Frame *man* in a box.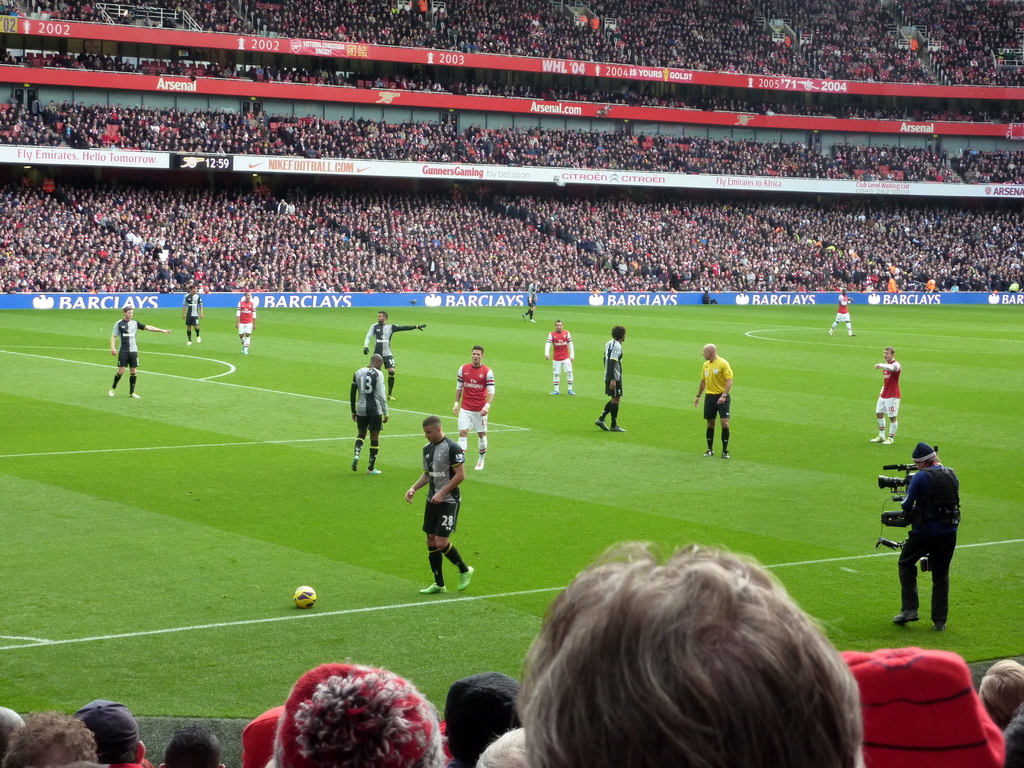
select_region(523, 280, 540, 323).
